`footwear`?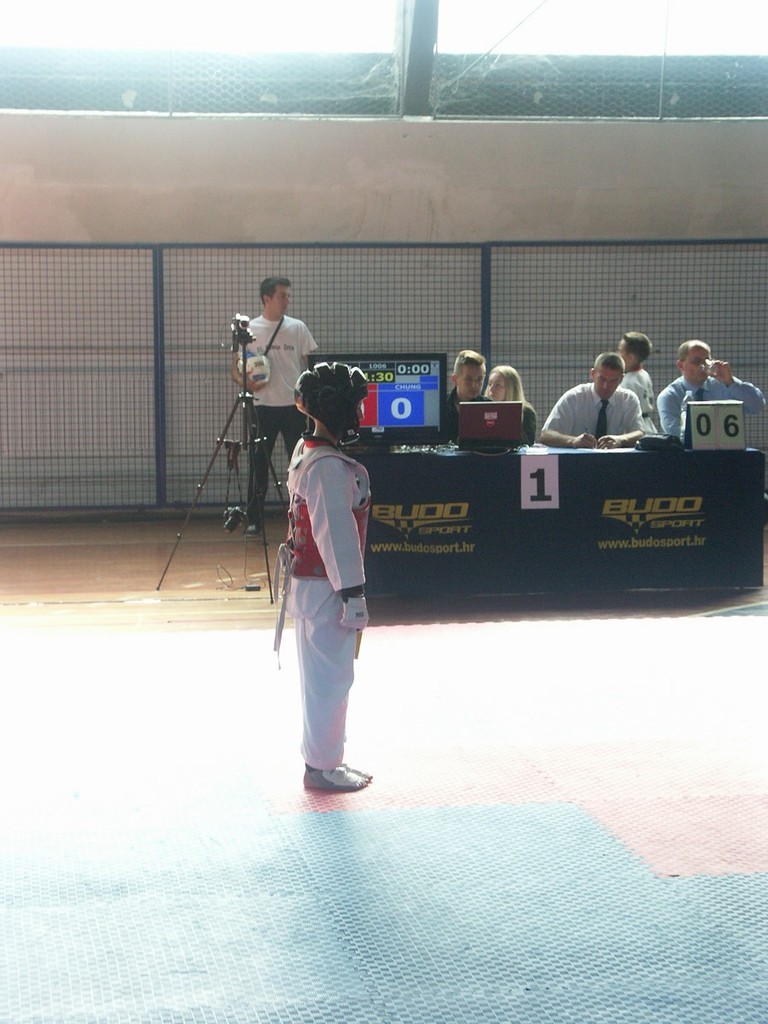
BBox(242, 524, 262, 538)
